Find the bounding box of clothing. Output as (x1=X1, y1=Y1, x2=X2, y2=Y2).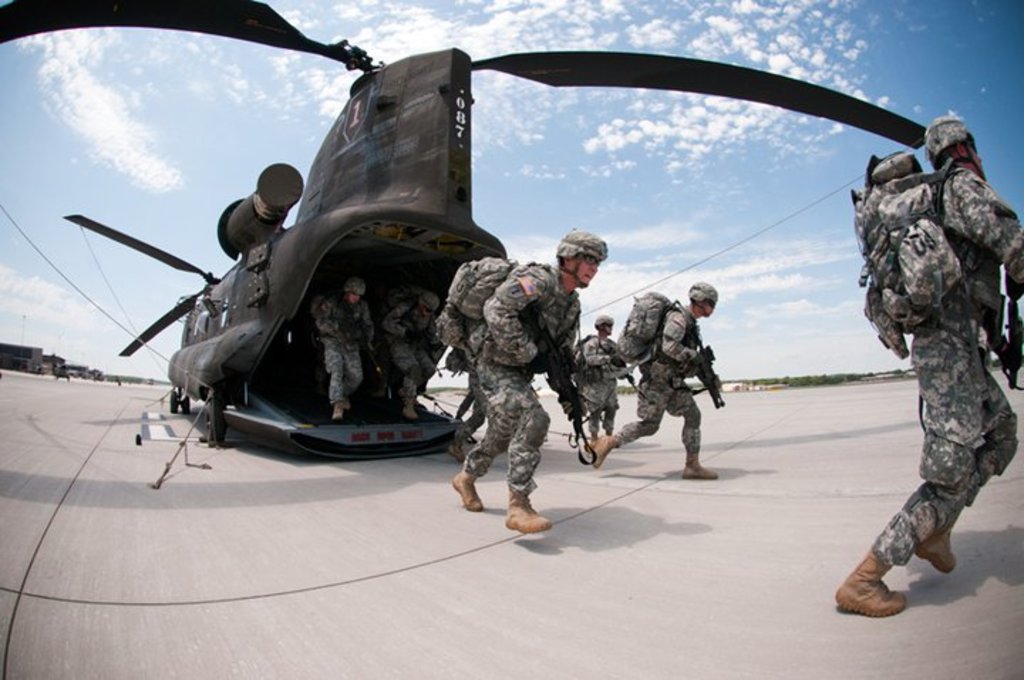
(x1=468, y1=266, x2=587, y2=495).
